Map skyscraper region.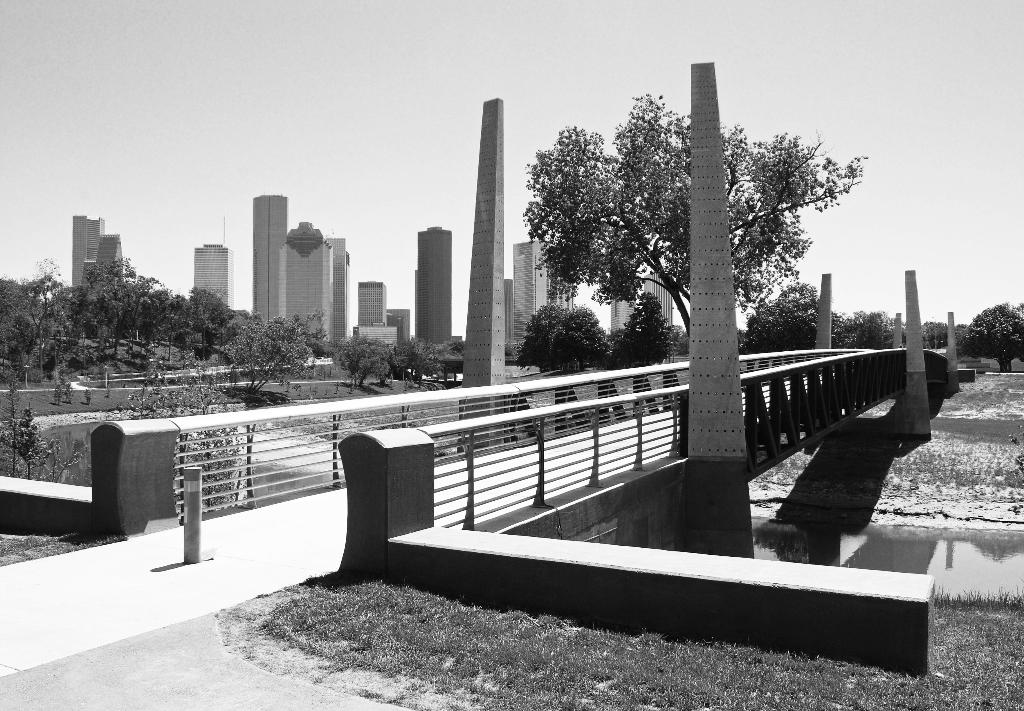
Mapped to {"x1": 414, "y1": 227, "x2": 452, "y2": 343}.
